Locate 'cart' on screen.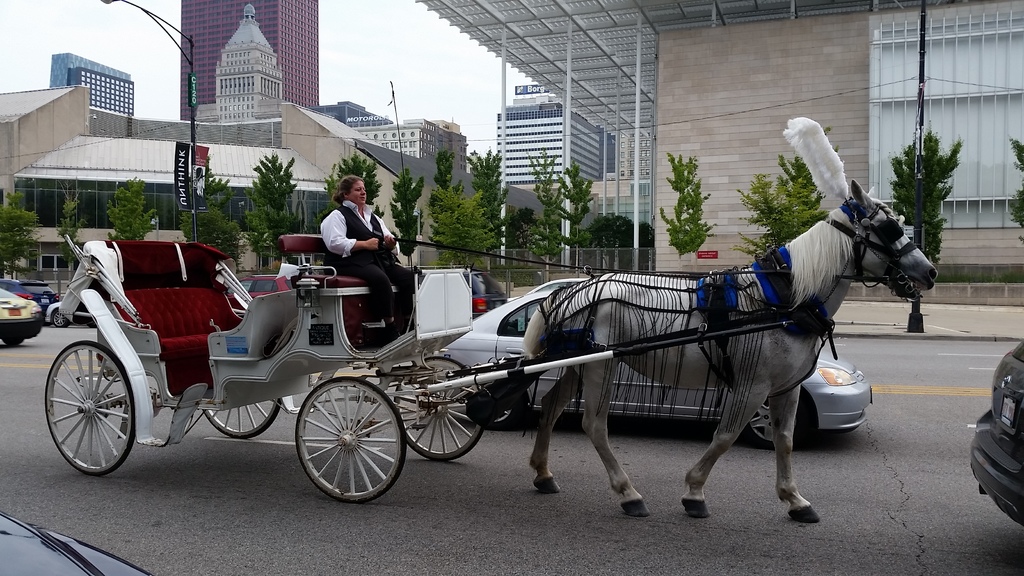
On screen at bbox=(40, 198, 881, 502).
